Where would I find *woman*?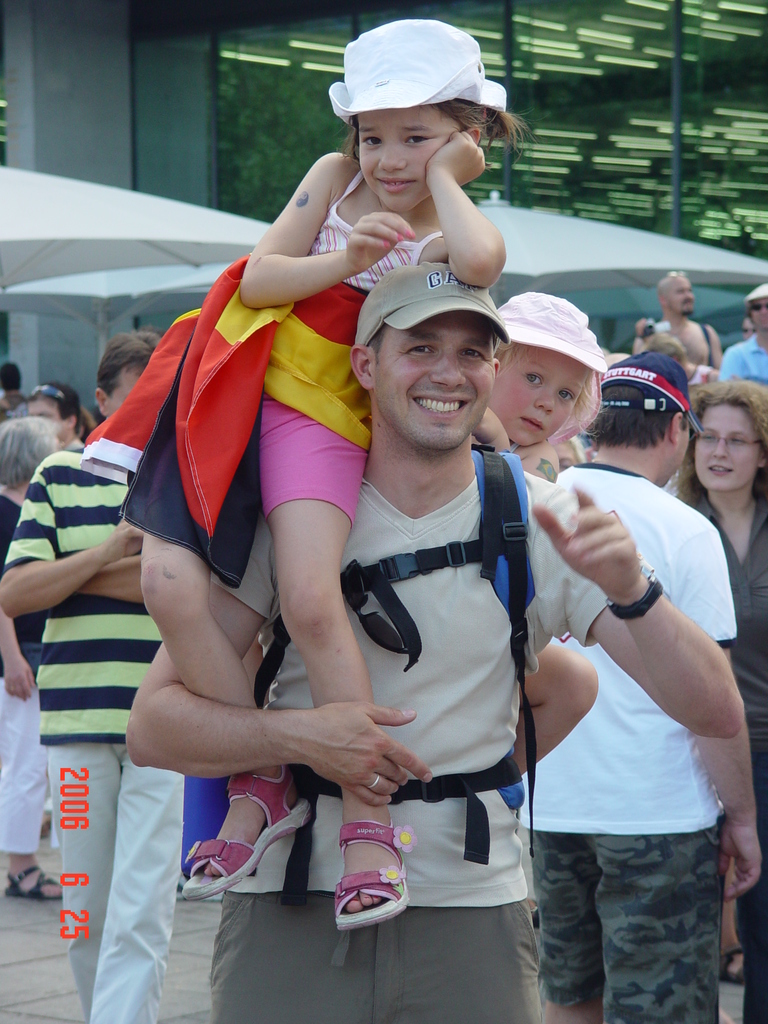
At x1=0 y1=417 x2=64 y2=904.
